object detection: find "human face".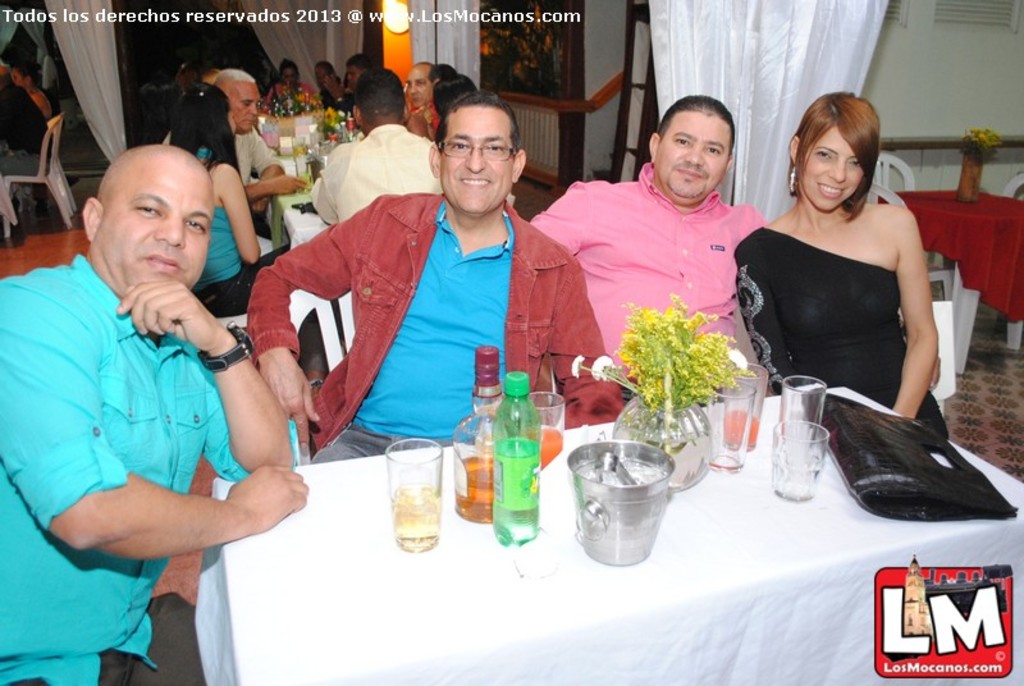
locate(95, 168, 206, 289).
